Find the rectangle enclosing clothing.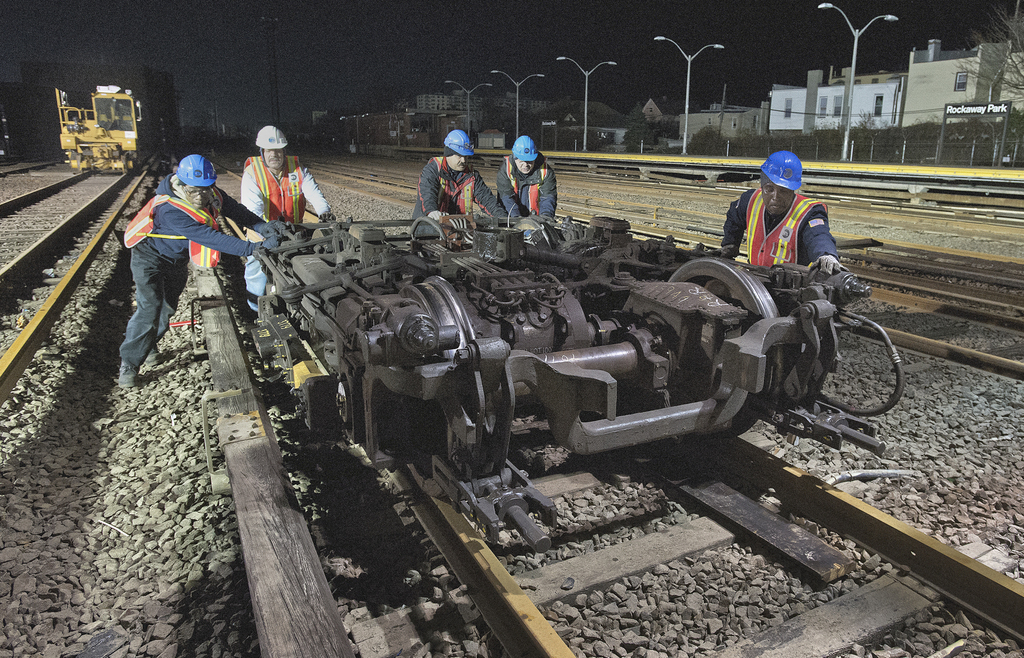
box=[499, 163, 556, 218].
